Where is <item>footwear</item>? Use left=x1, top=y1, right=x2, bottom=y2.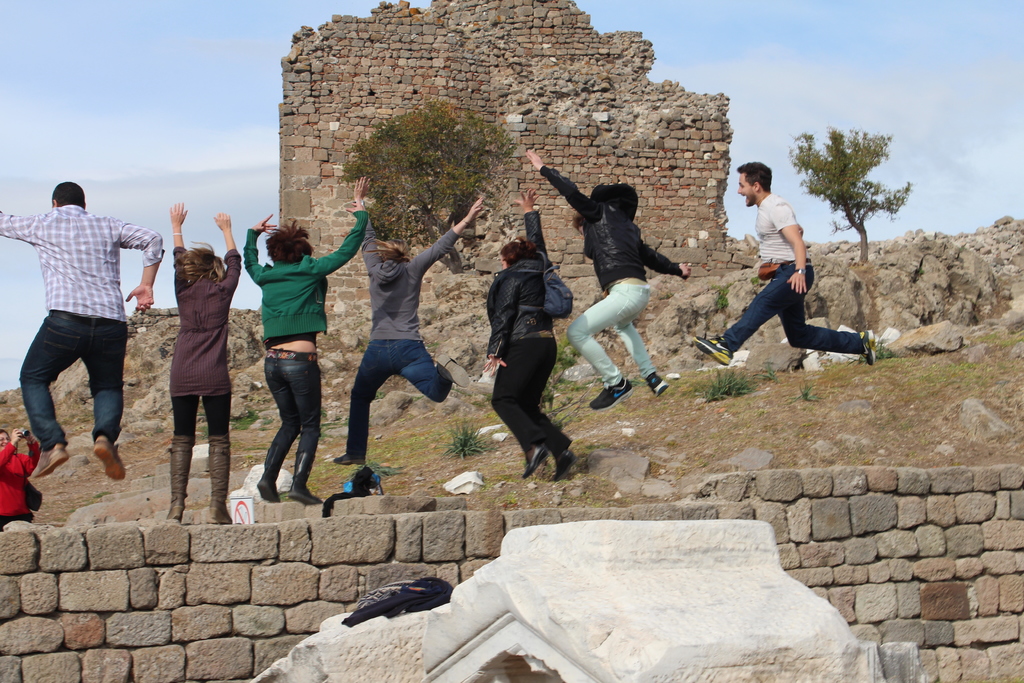
left=209, top=431, right=232, bottom=522.
